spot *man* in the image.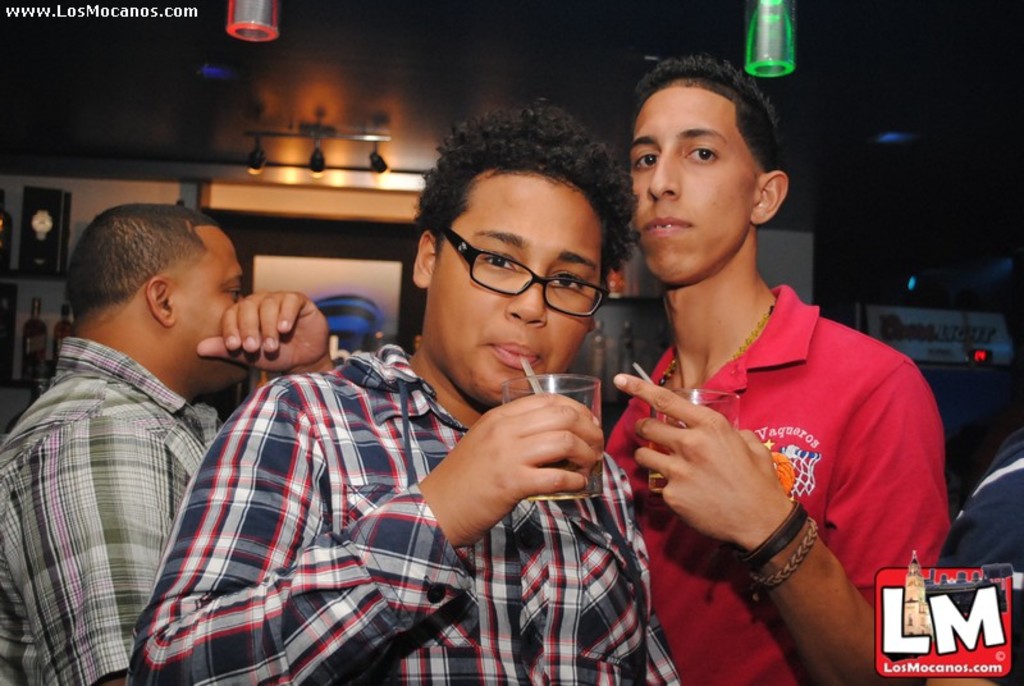
*man* found at BBox(604, 58, 956, 685).
